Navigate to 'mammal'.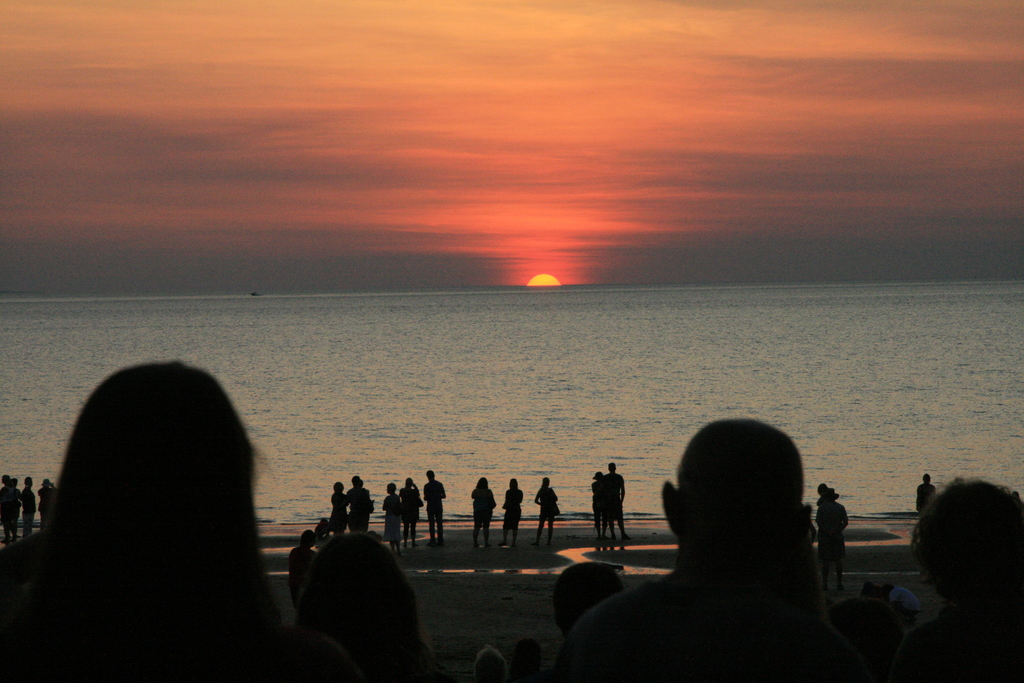
Navigation target: pyautogui.locateOnScreen(38, 478, 61, 533).
